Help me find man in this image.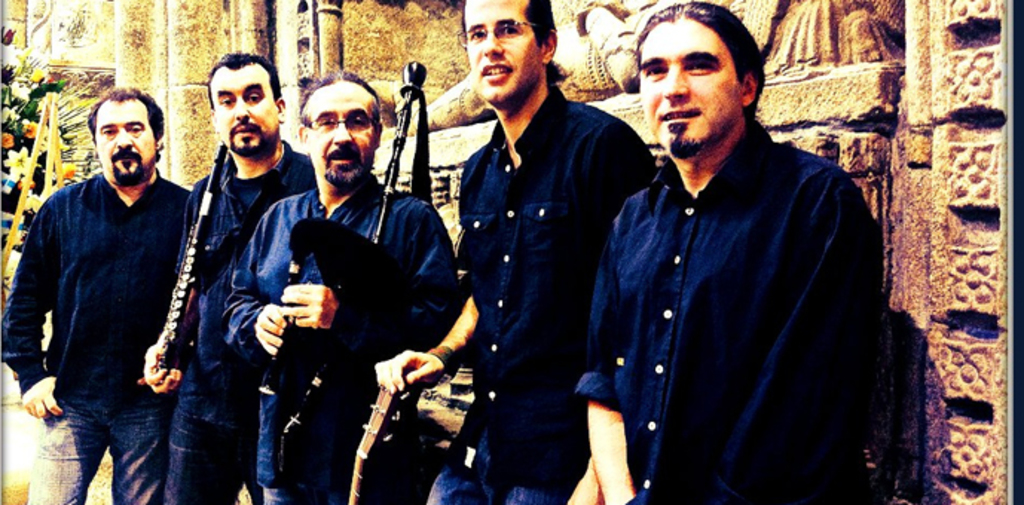
Found it: (0,76,187,499).
